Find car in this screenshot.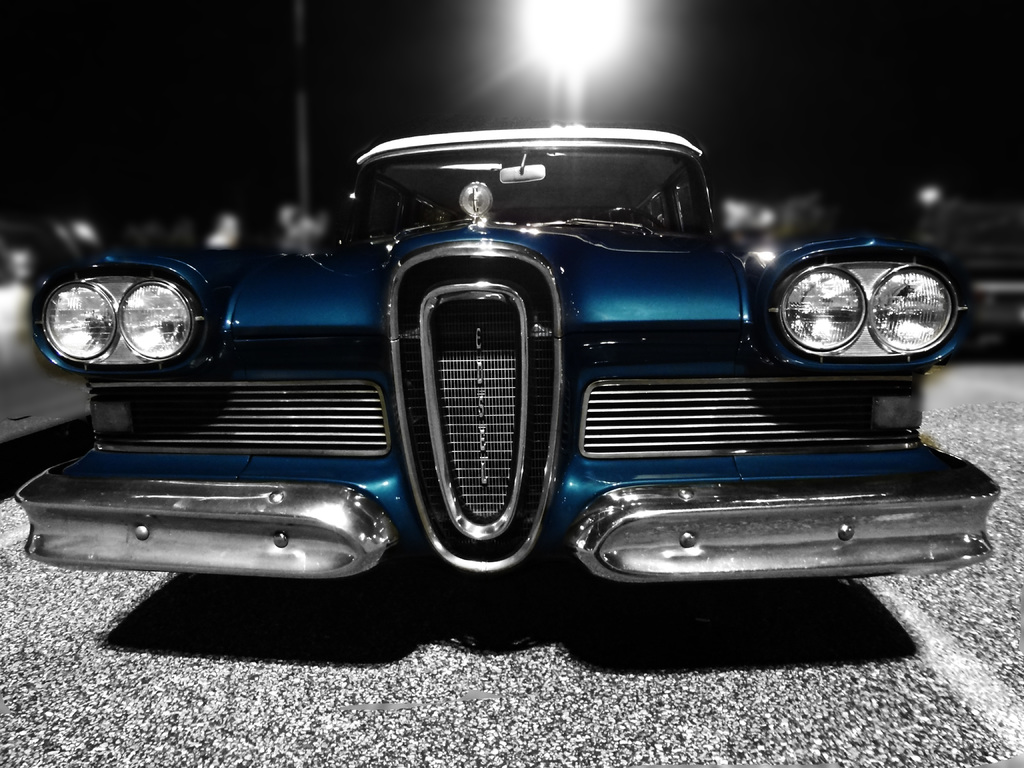
The bounding box for car is select_region(26, 104, 941, 619).
